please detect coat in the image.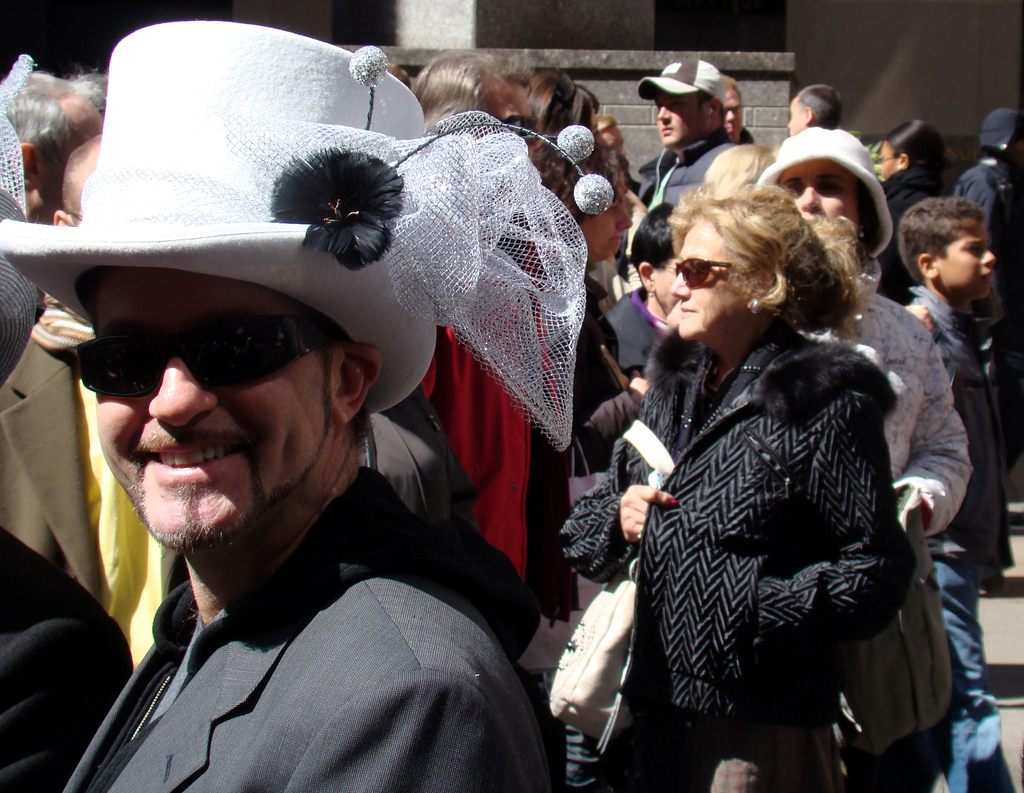
l=46, t=466, r=564, b=792.
